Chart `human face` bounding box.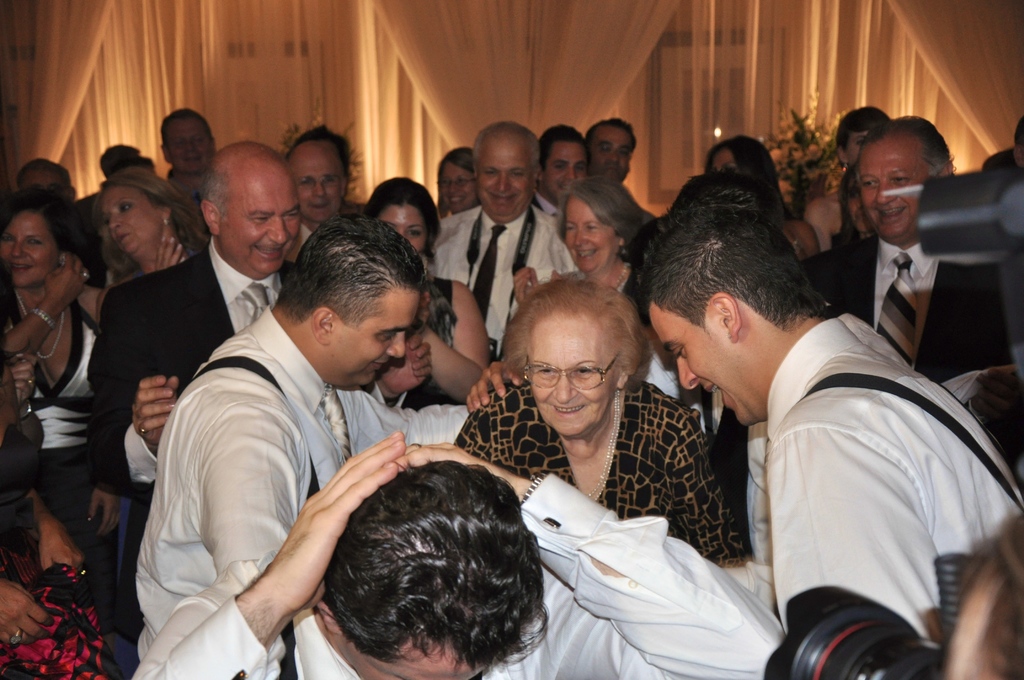
Charted: <region>477, 150, 532, 222</region>.
